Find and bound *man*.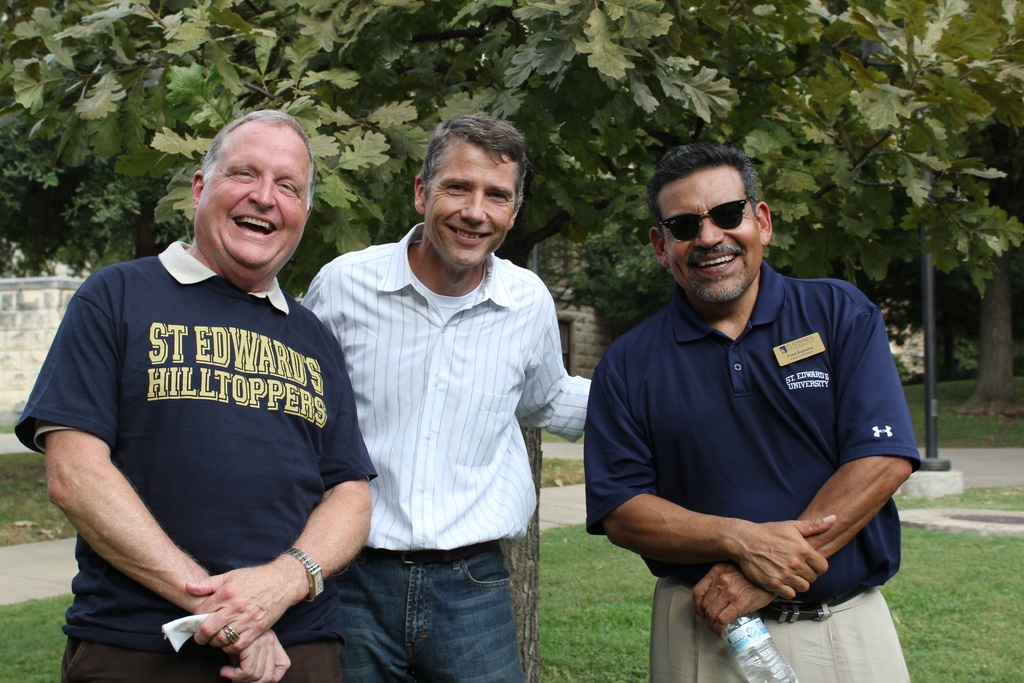
Bound: detection(300, 115, 596, 682).
